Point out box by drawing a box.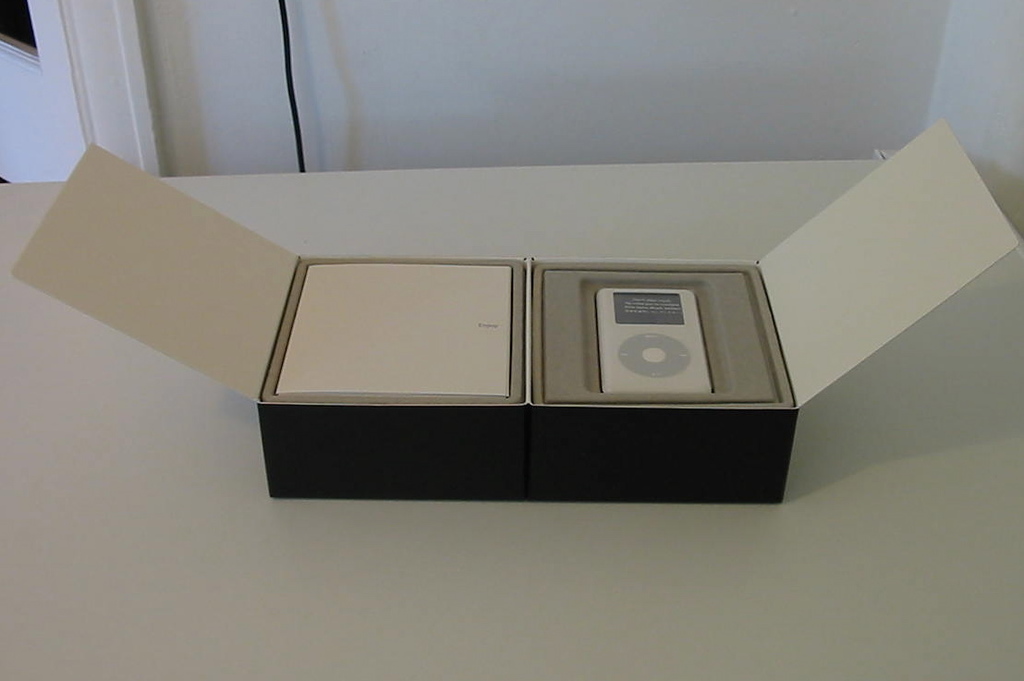
{"x1": 13, "y1": 116, "x2": 1018, "y2": 505}.
